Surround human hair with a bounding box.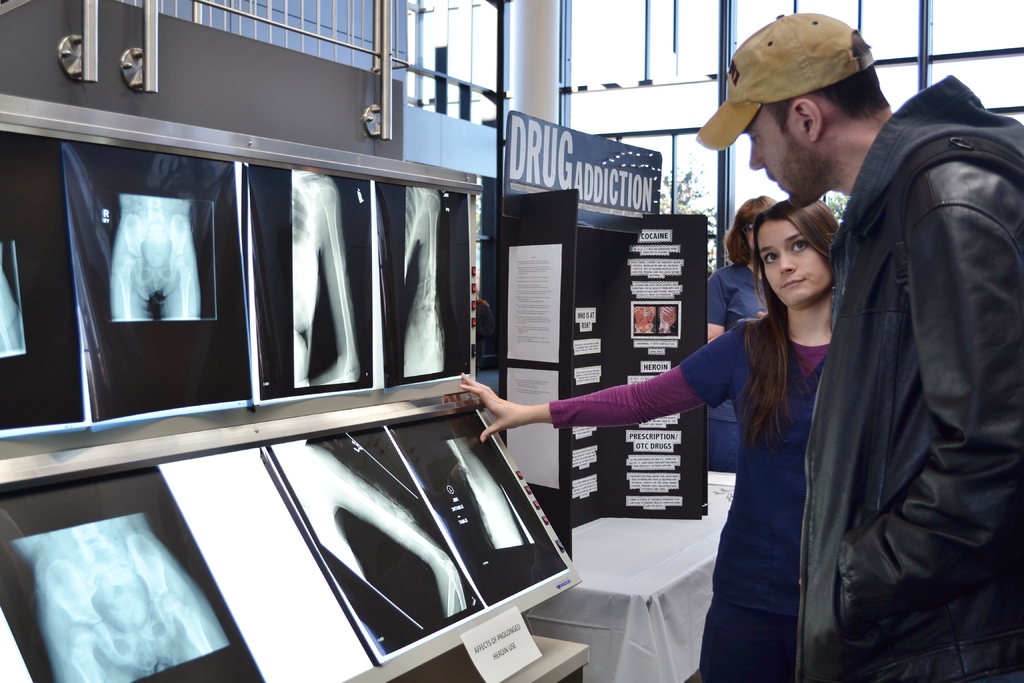
(x1=740, y1=198, x2=844, y2=454).
